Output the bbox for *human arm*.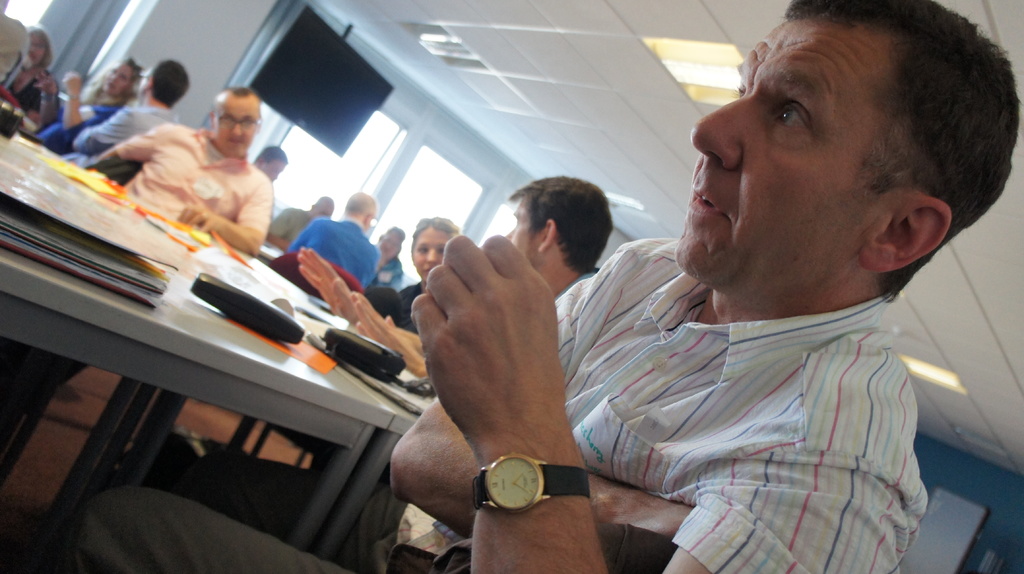
pyautogui.locateOnScreen(296, 241, 354, 318).
